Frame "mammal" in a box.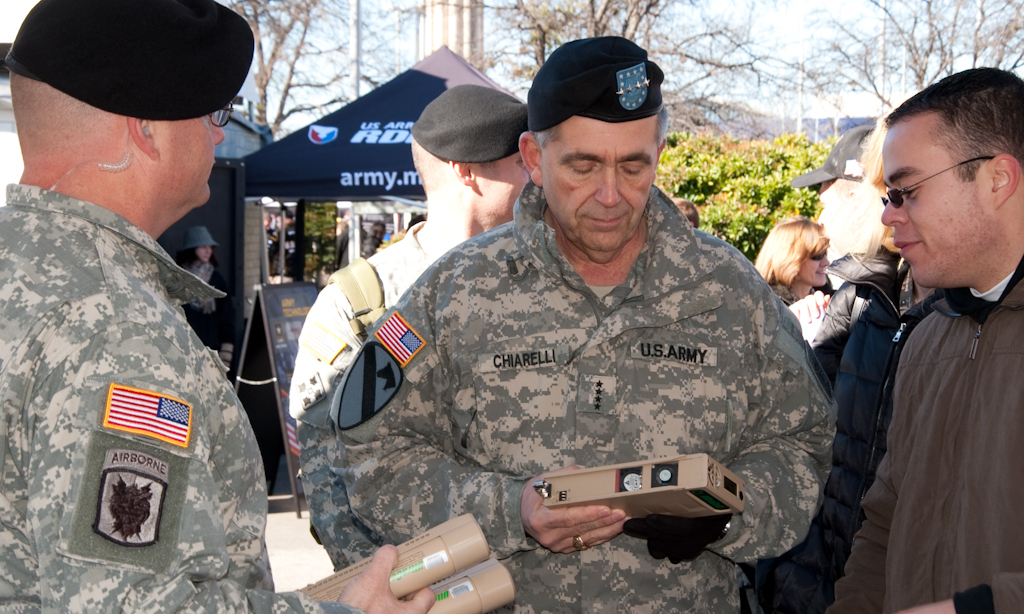
region(0, 0, 435, 613).
